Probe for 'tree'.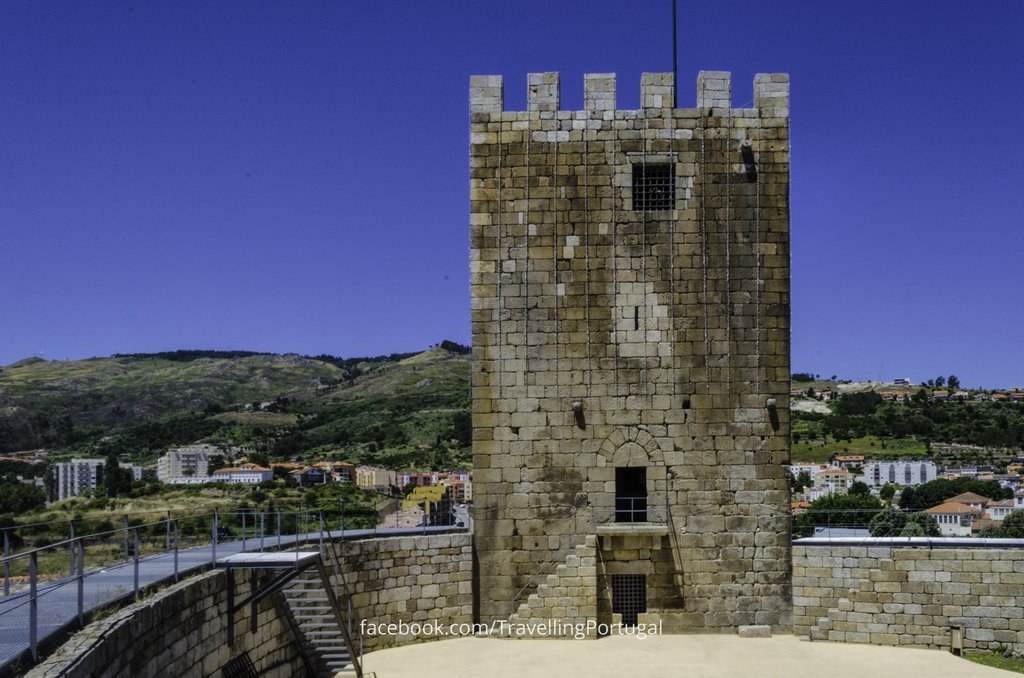
Probe result: crop(845, 464, 865, 478).
